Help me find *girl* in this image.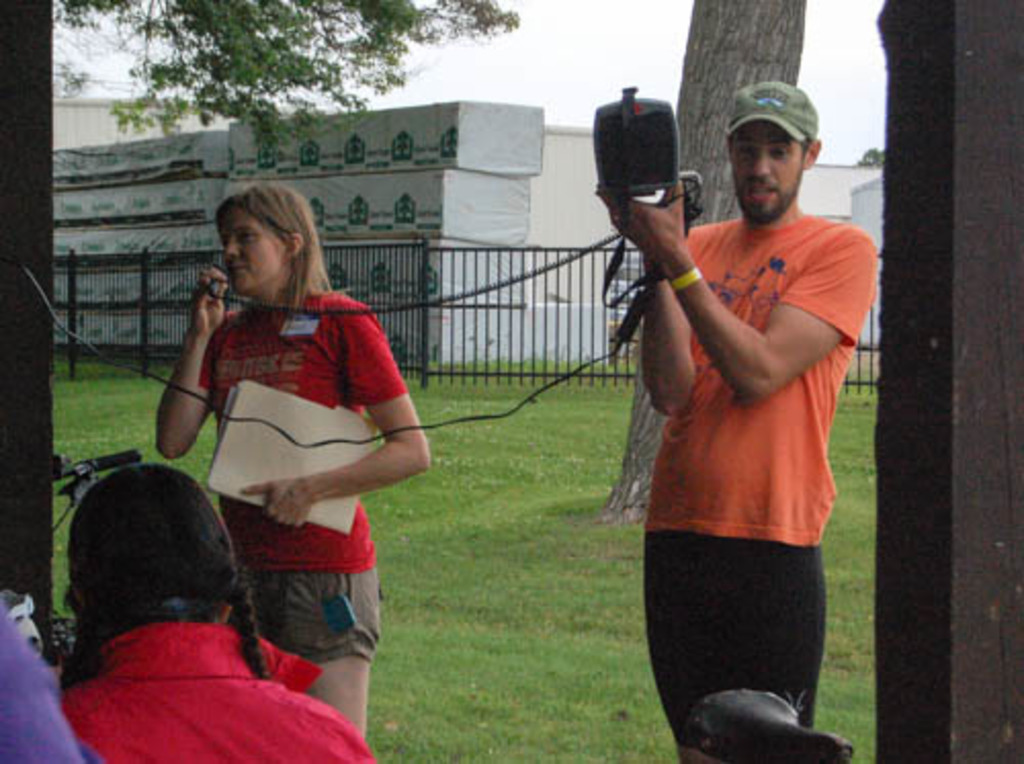
Found it: Rect(55, 467, 371, 762).
